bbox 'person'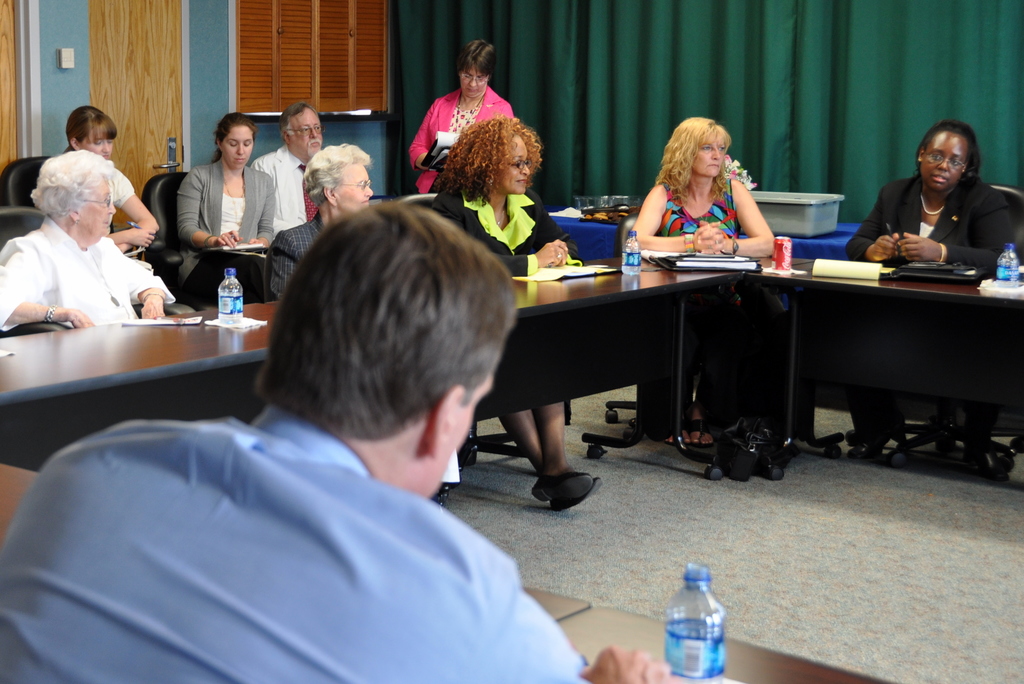
bbox=(54, 105, 116, 163)
